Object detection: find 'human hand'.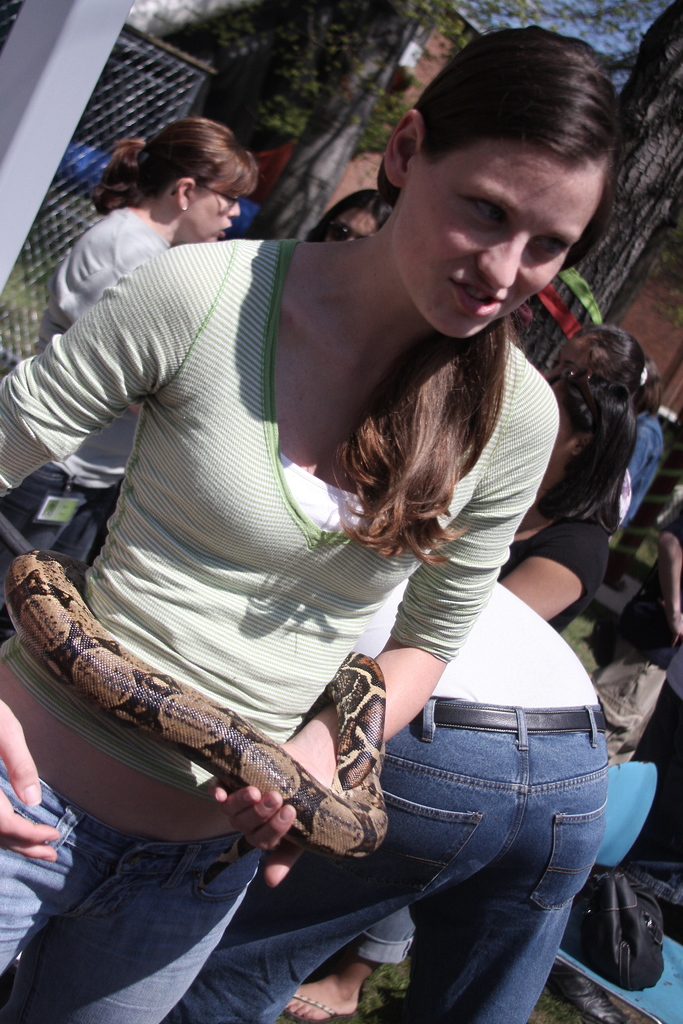
211:739:334:890.
